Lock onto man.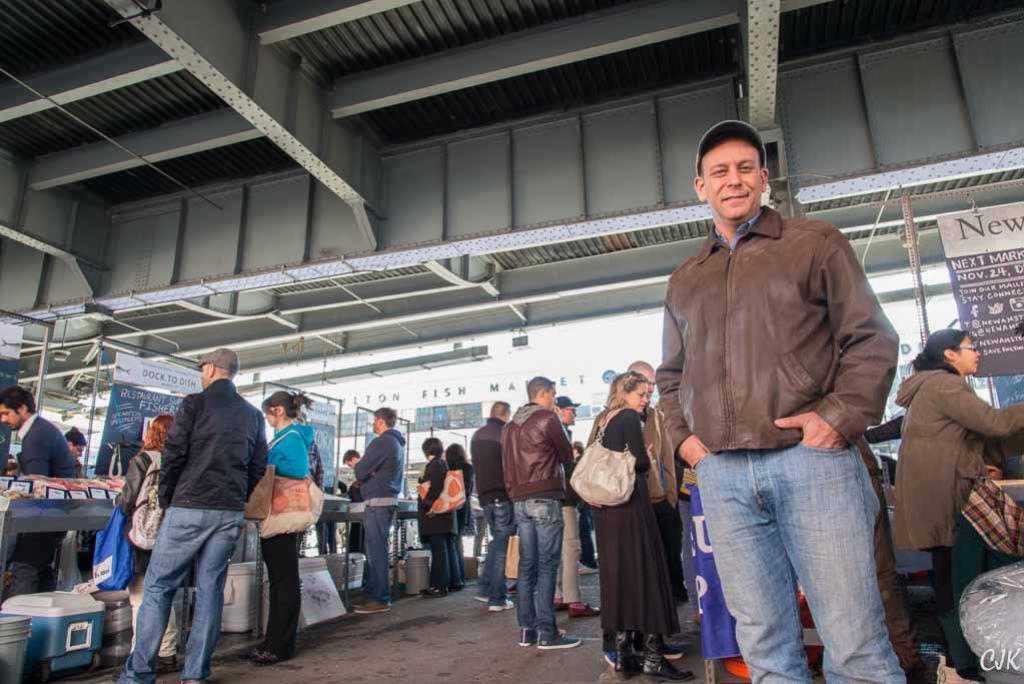
Locked: Rect(333, 404, 404, 619).
